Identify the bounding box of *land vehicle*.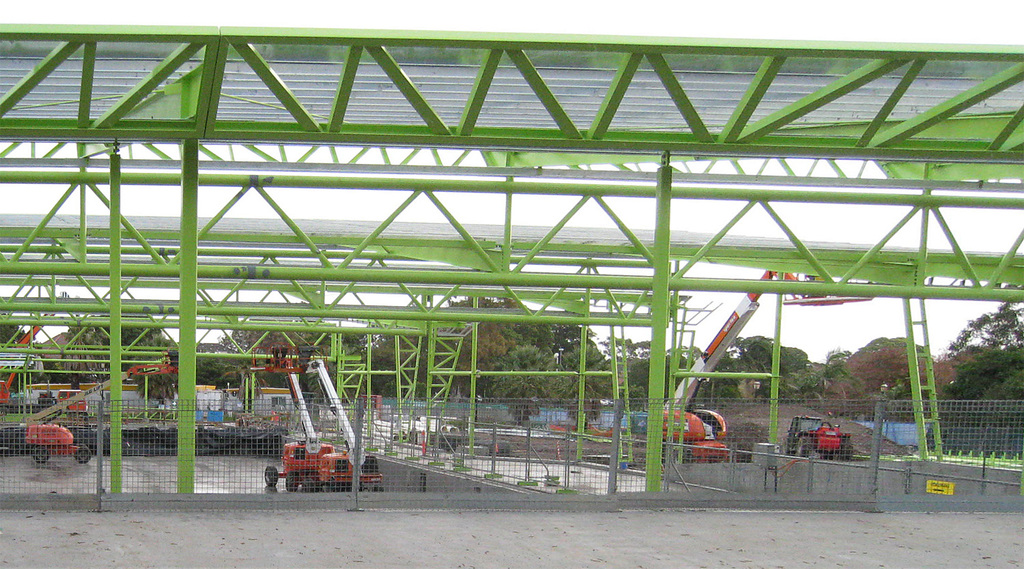
l=296, t=344, r=382, b=496.
